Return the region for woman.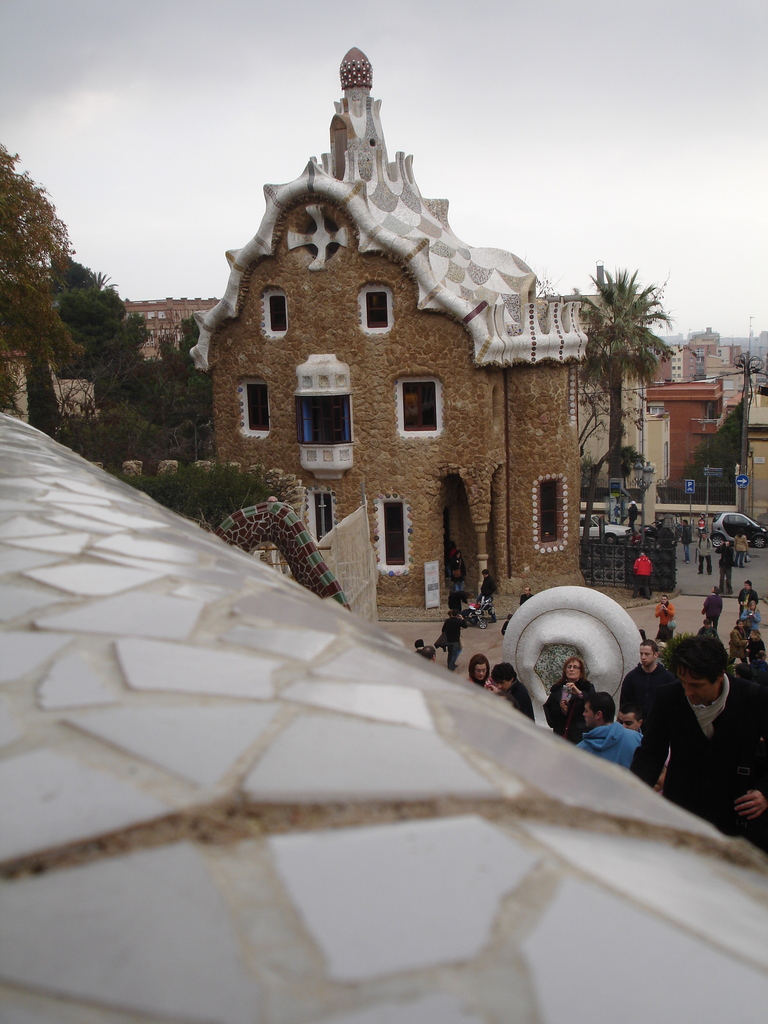
x1=437, y1=603, x2=474, y2=676.
